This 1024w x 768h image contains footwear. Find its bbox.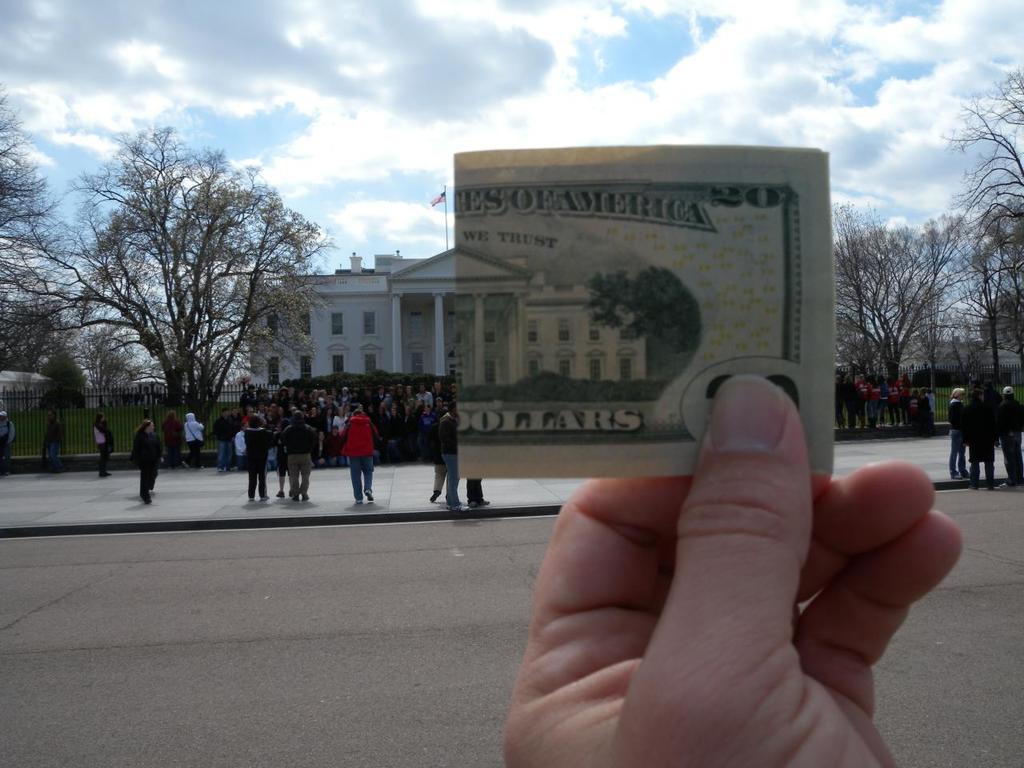
960, 469, 970, 477.
